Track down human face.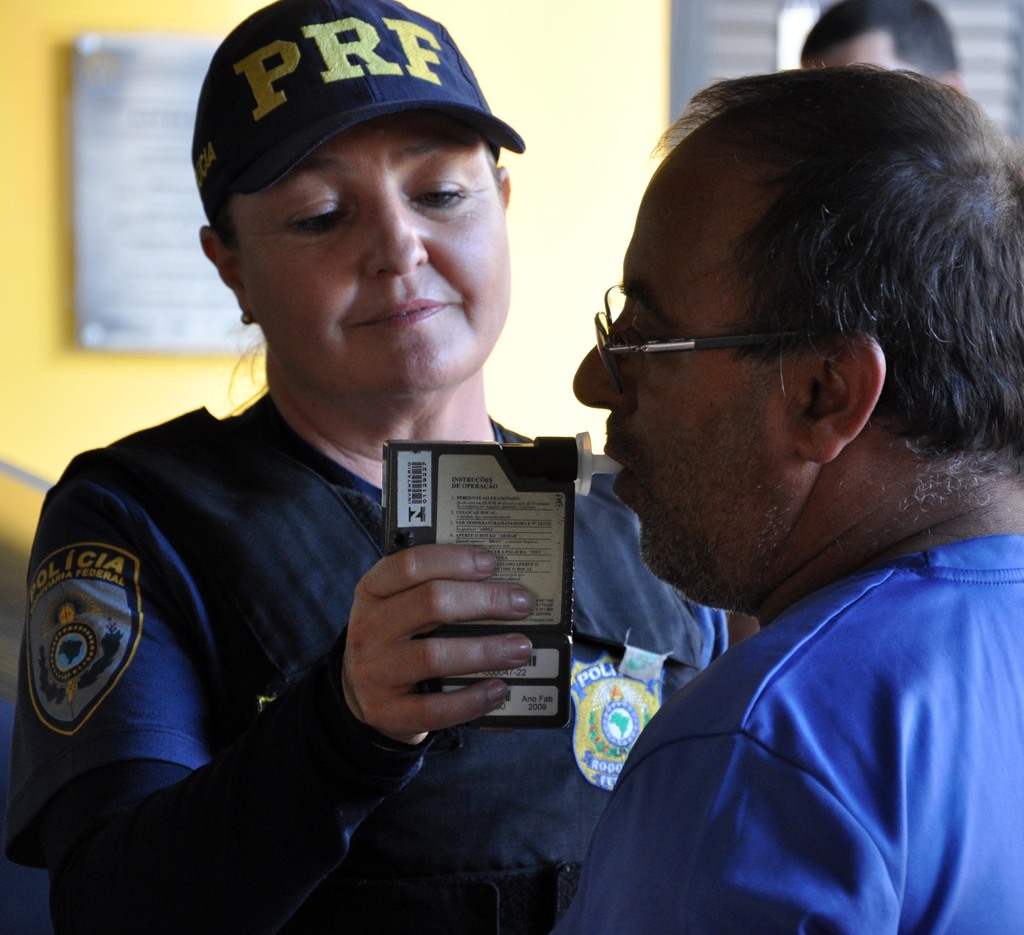
Tracked to {"x1": 227, "y1": 118, "x2": 521, "y2": 405}.
